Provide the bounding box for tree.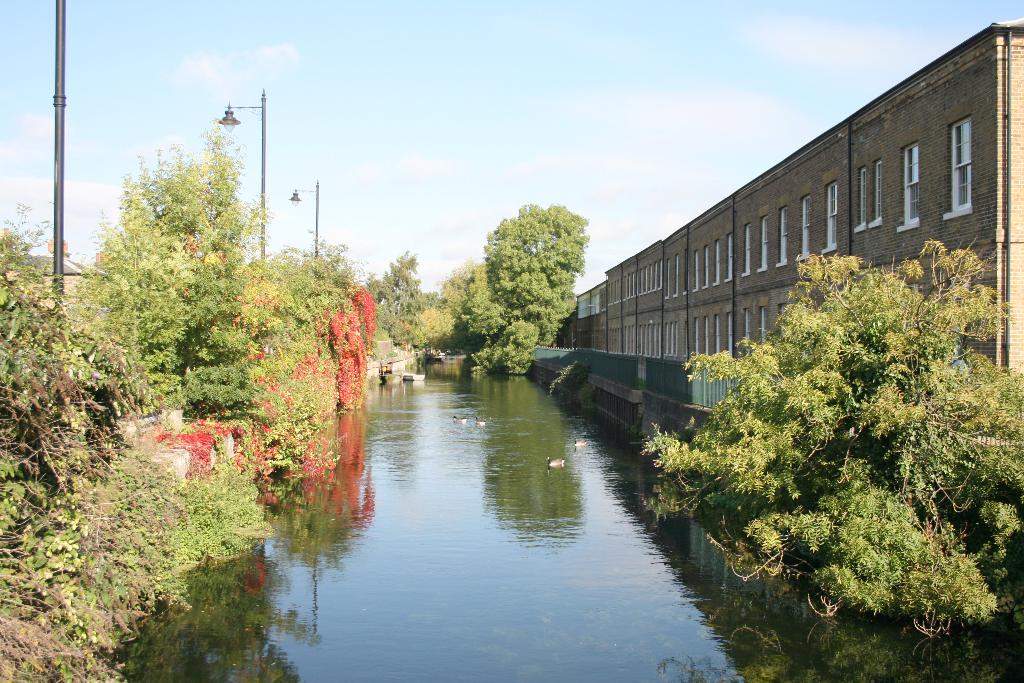
BBox(675, 206, 1003, 617).
